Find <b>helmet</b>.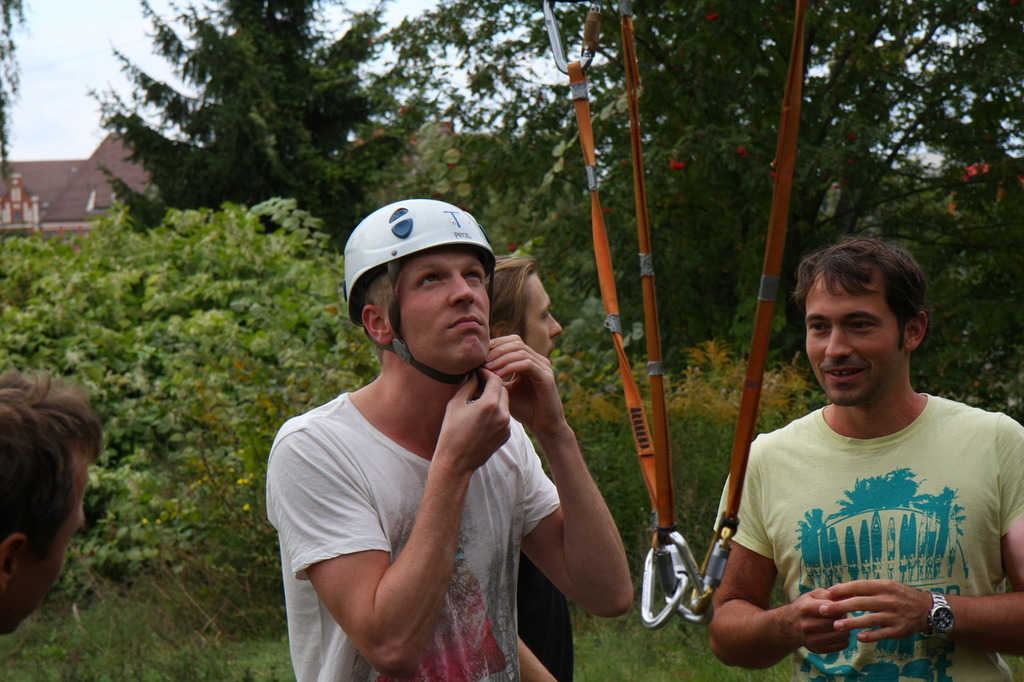
detection(334, 193, 508, 384).
